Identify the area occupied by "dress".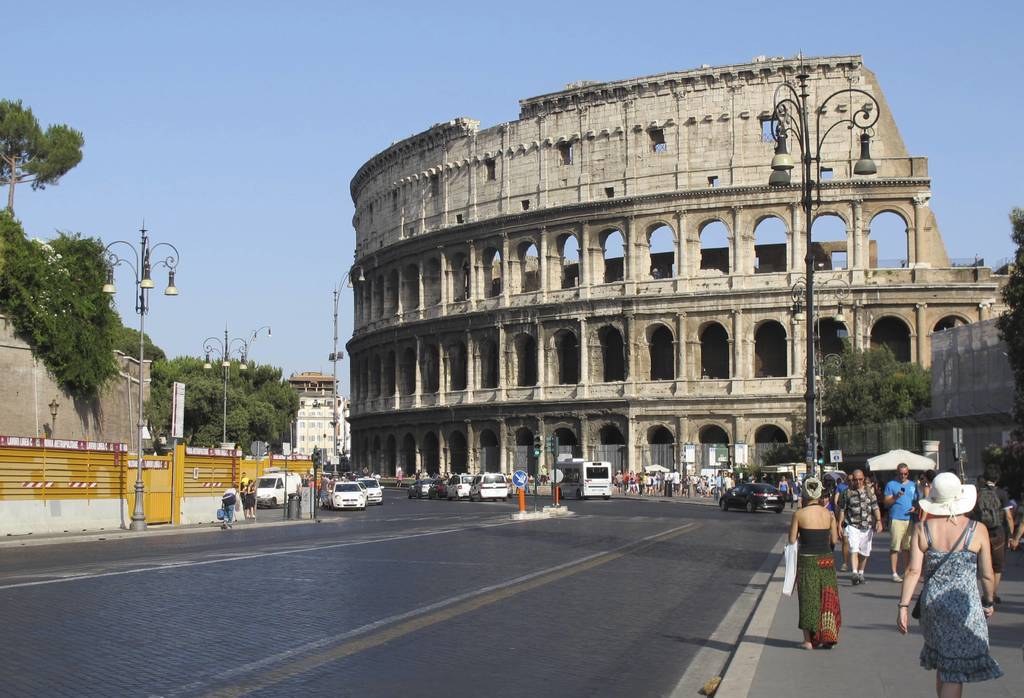
Area: (922, 520, 1005, 683).
